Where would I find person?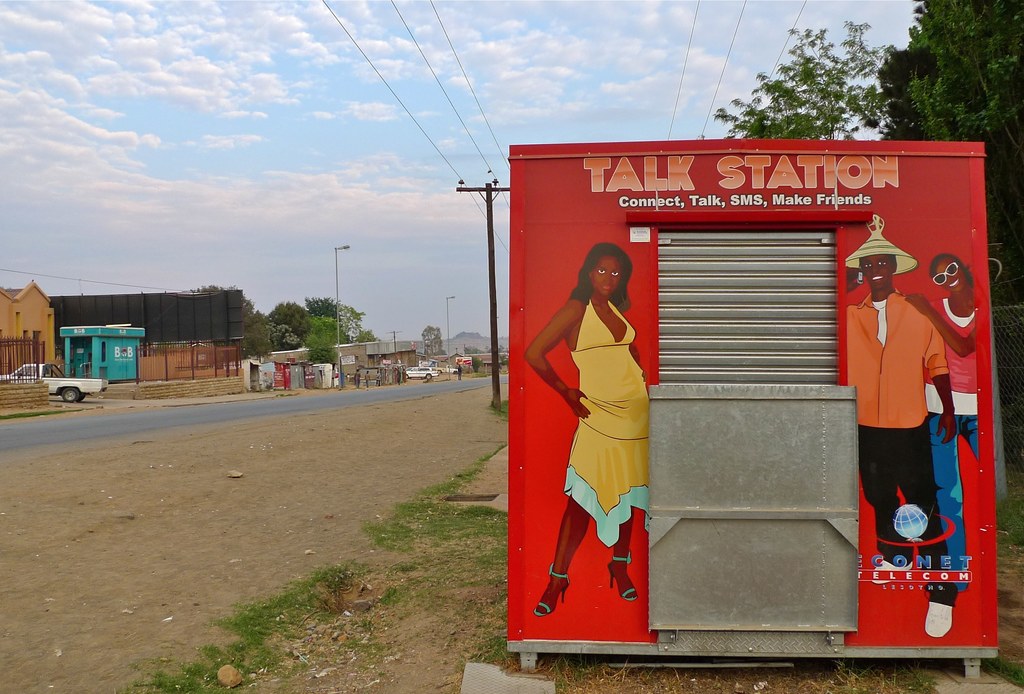
At (898,251,980,593).
